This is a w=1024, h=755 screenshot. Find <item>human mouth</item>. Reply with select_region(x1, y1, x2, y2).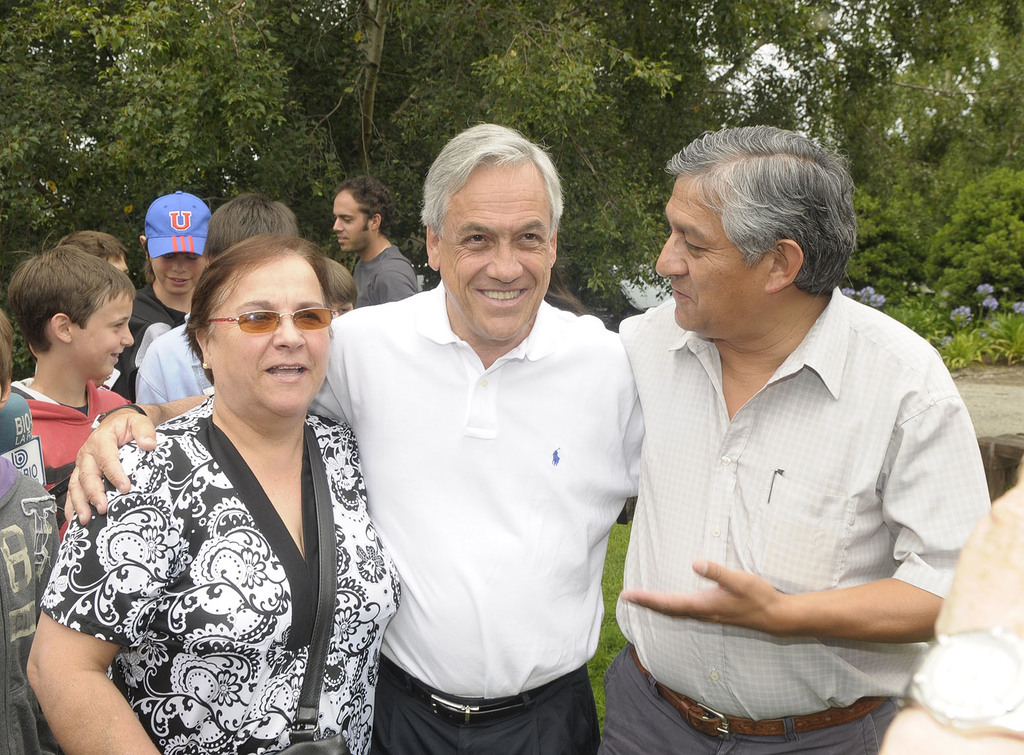
select_region(107, 349, 130, 365).
